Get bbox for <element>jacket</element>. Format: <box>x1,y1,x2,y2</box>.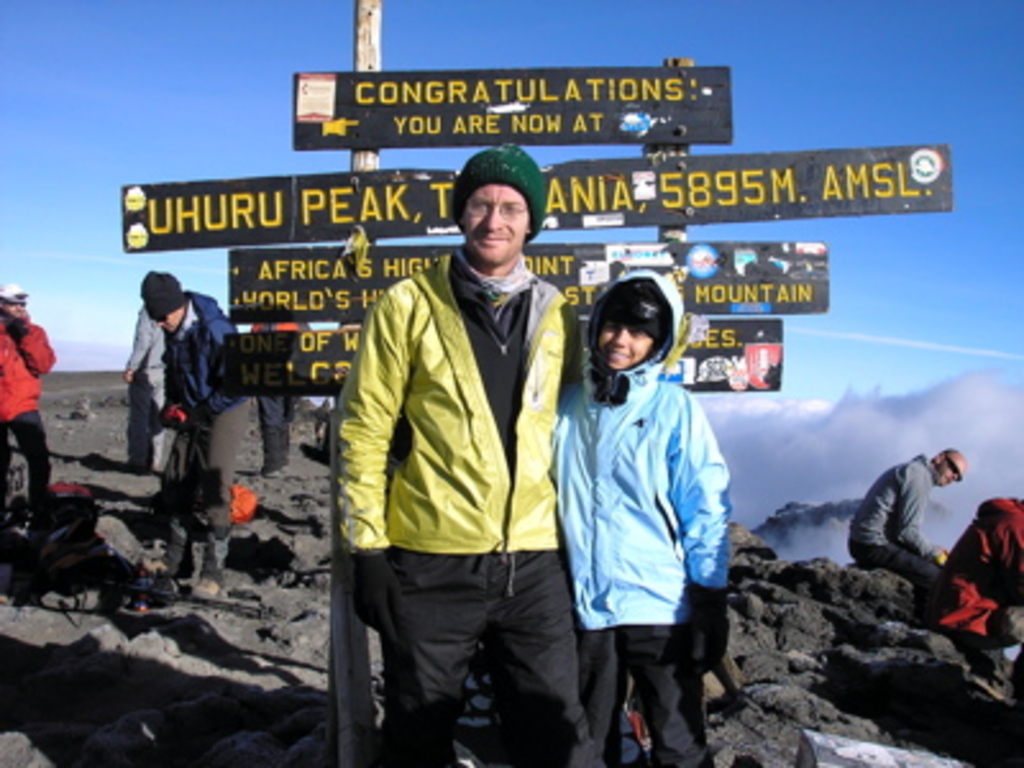
<box>840,451,937,553</box>.
